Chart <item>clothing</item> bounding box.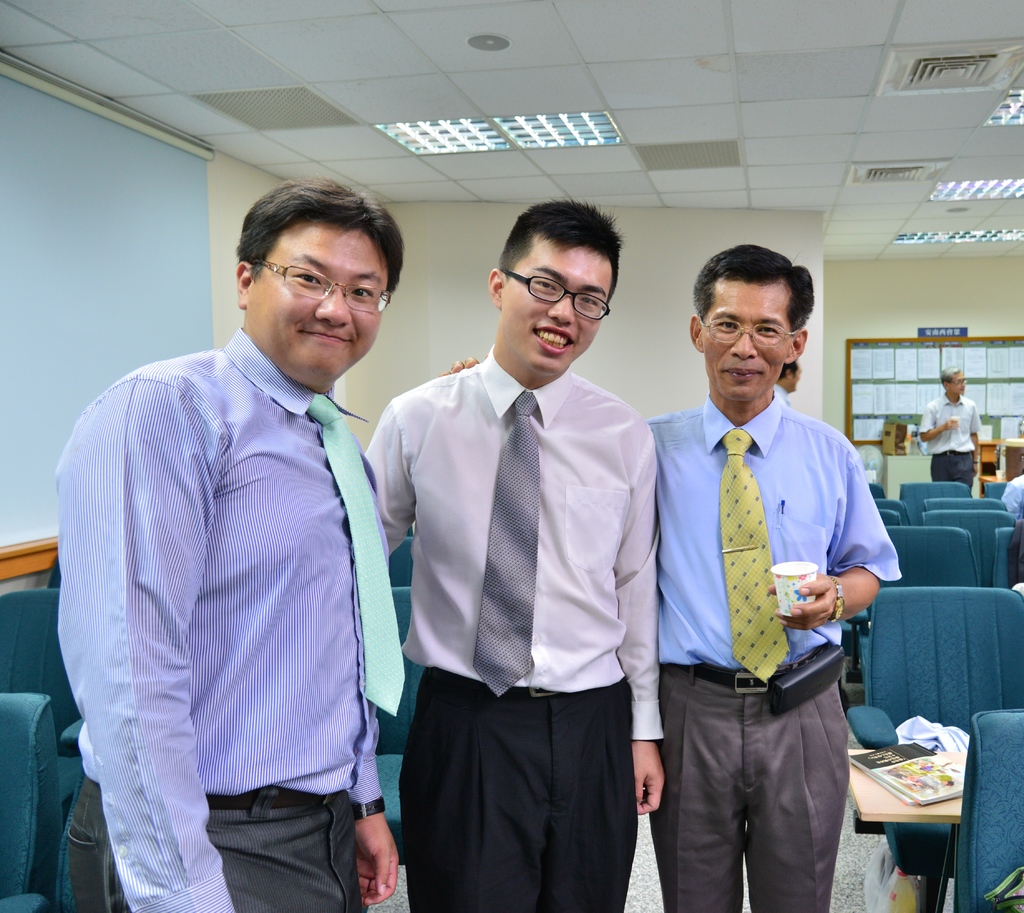
Charted: 646,391,900,912.
